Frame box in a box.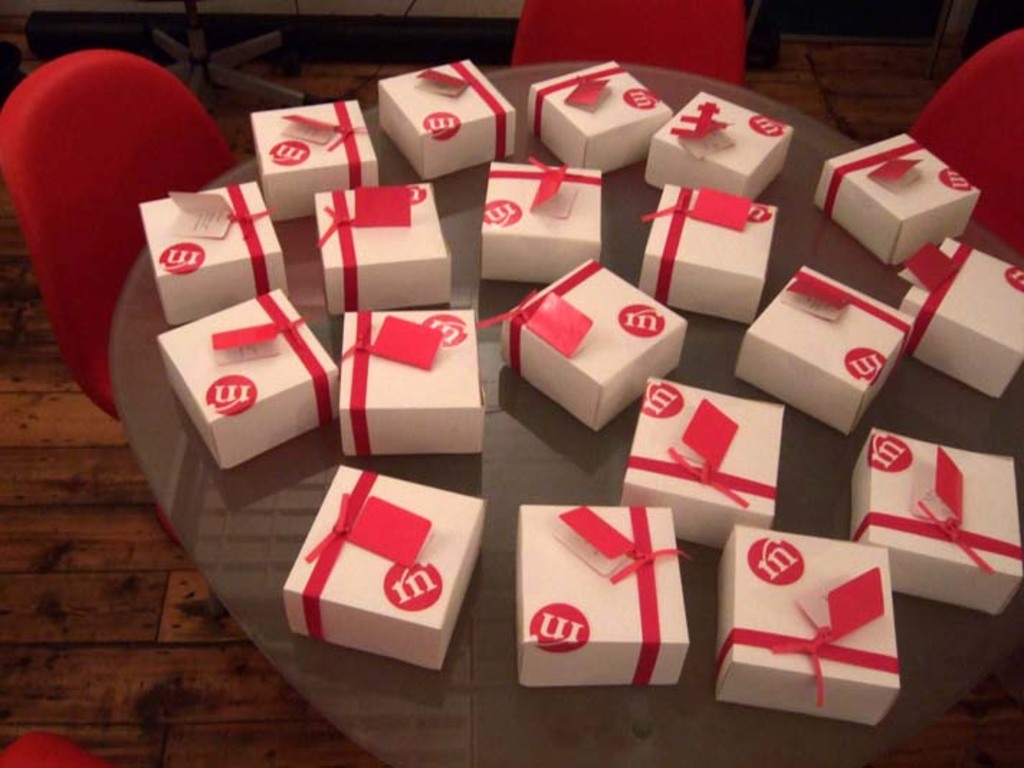
715 531 889 728.
